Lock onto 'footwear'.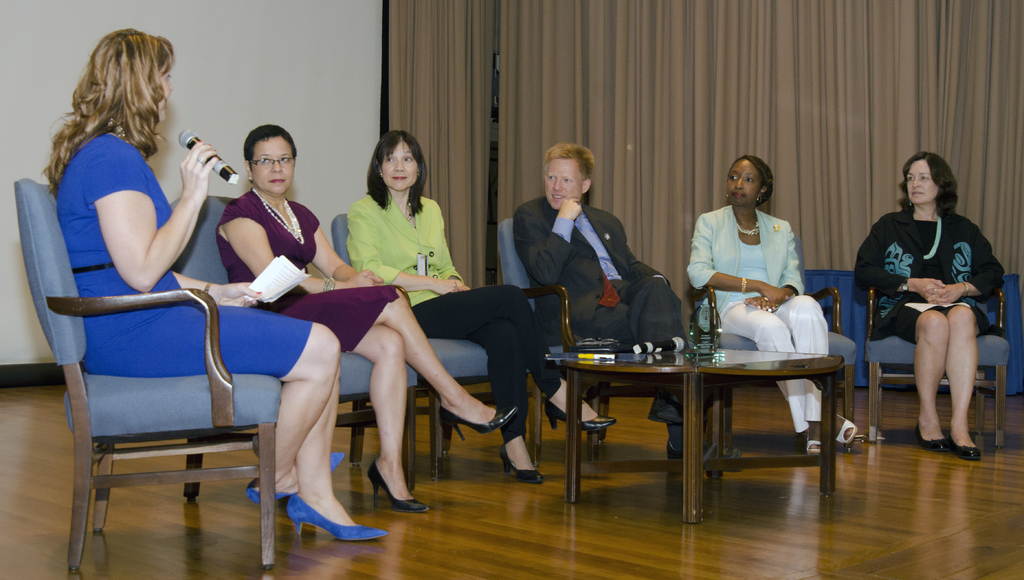
Locked: {"x1": 646, "y1": 398, "x2": 678, "y2": 429}.
